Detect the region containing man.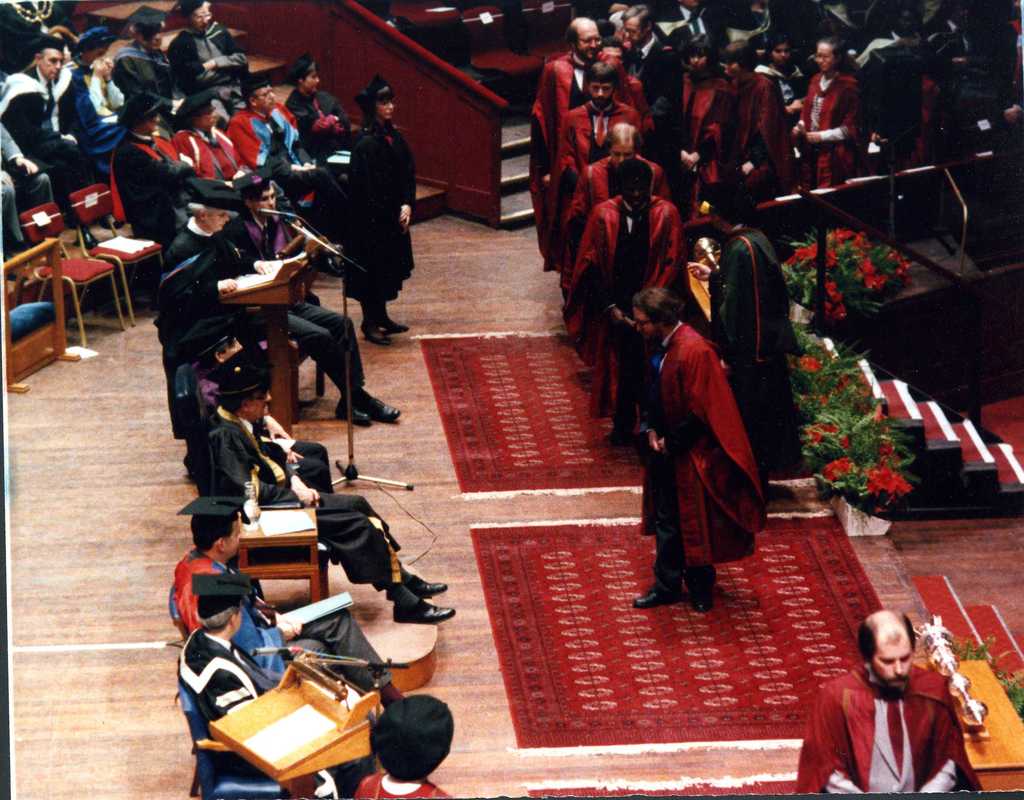
[x1=659, y1=0, x2=714, y2=55].
